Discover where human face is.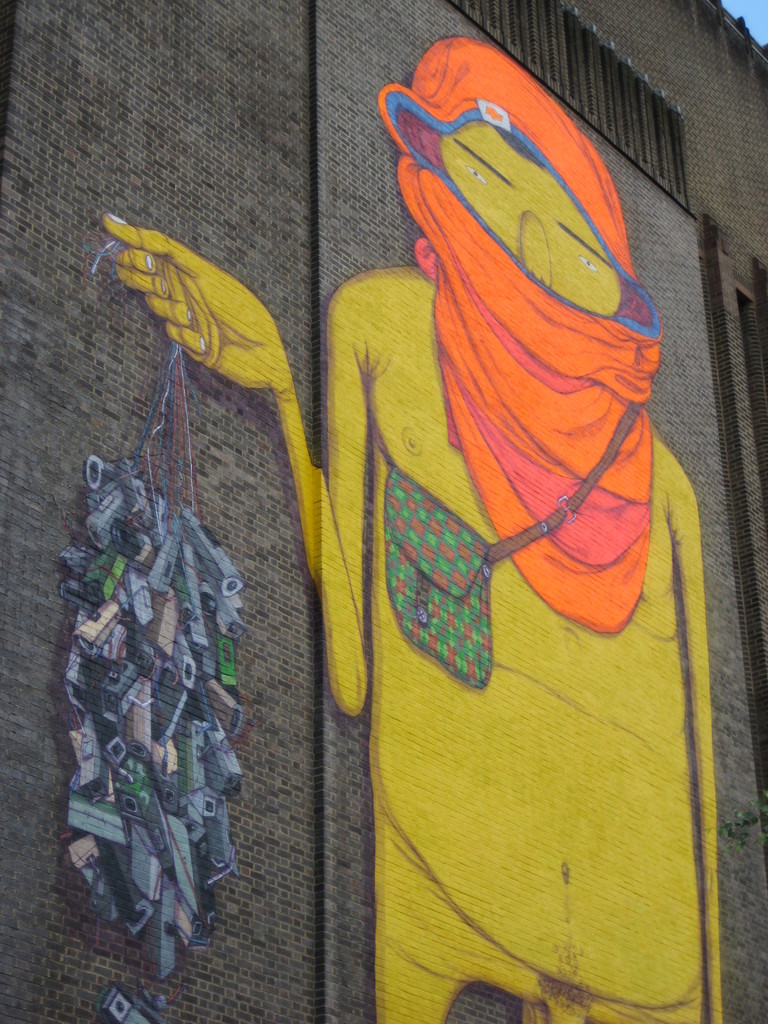
Discovered at bbox=(440, 134, 627, 310).
